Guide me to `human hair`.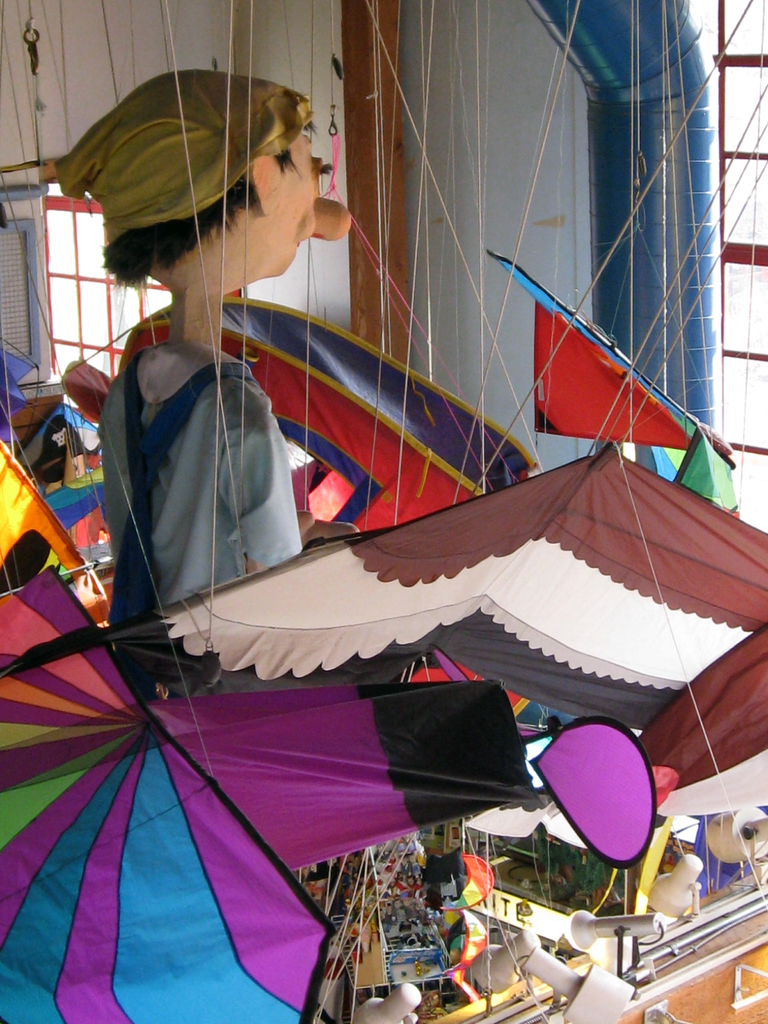
Guidance: bbox(104, 142, 306, 288).
